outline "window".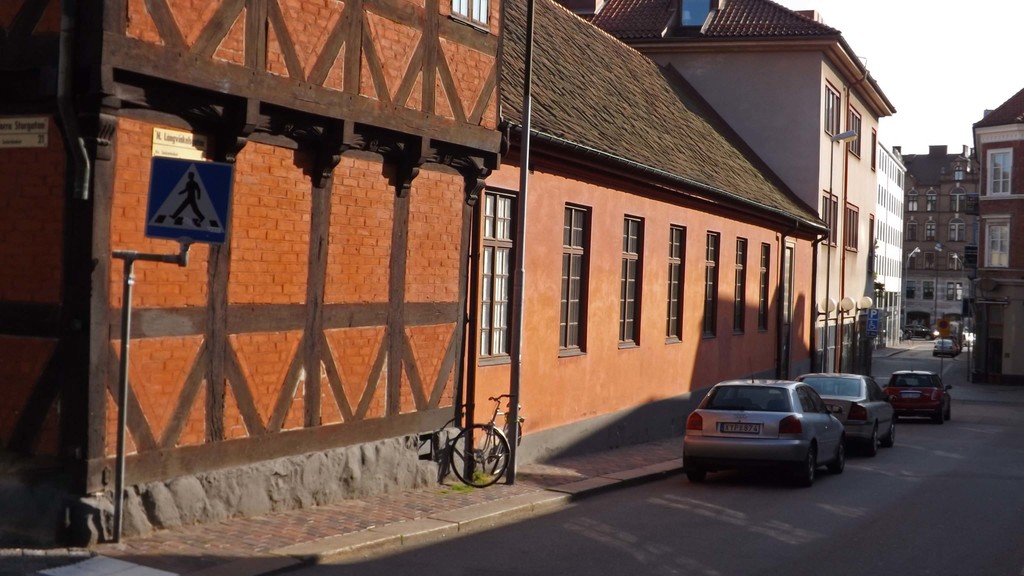
Outline: bbox=[692, 226, 720, 327].
